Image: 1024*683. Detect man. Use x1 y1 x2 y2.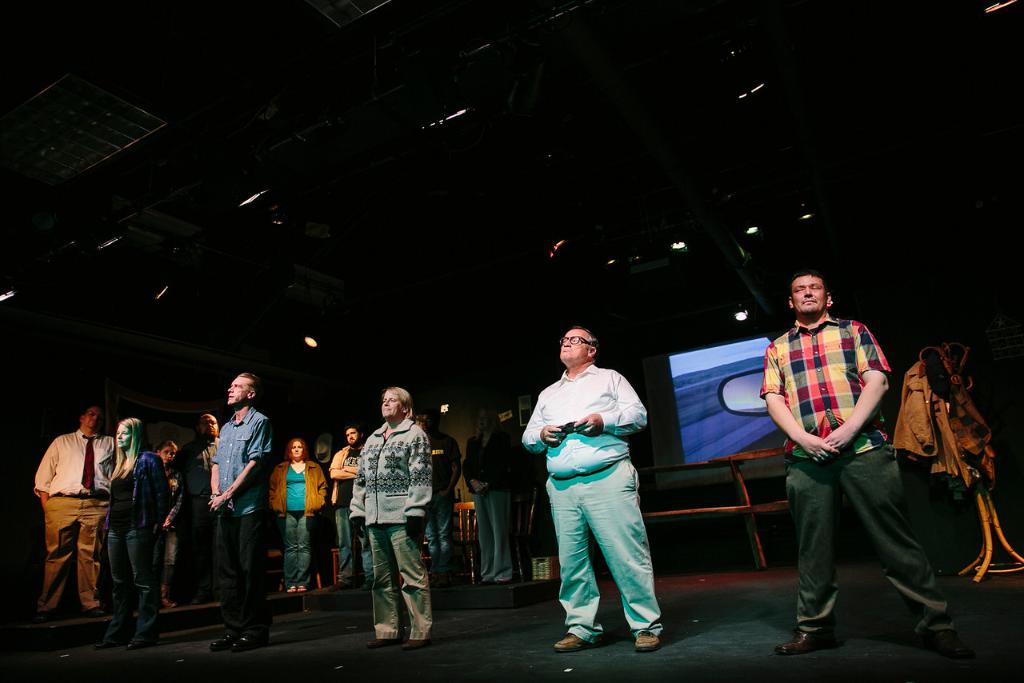
206 373 274 652.
